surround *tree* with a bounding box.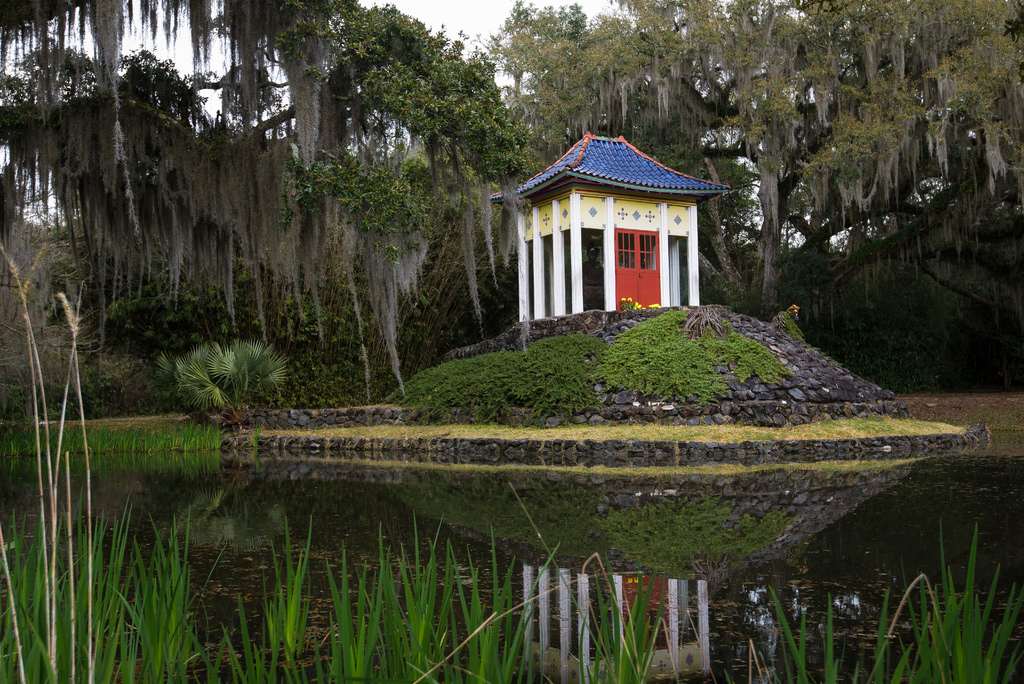
{"x1": 476, "y1": 3, "x2": 1023, "y2": 321}.
